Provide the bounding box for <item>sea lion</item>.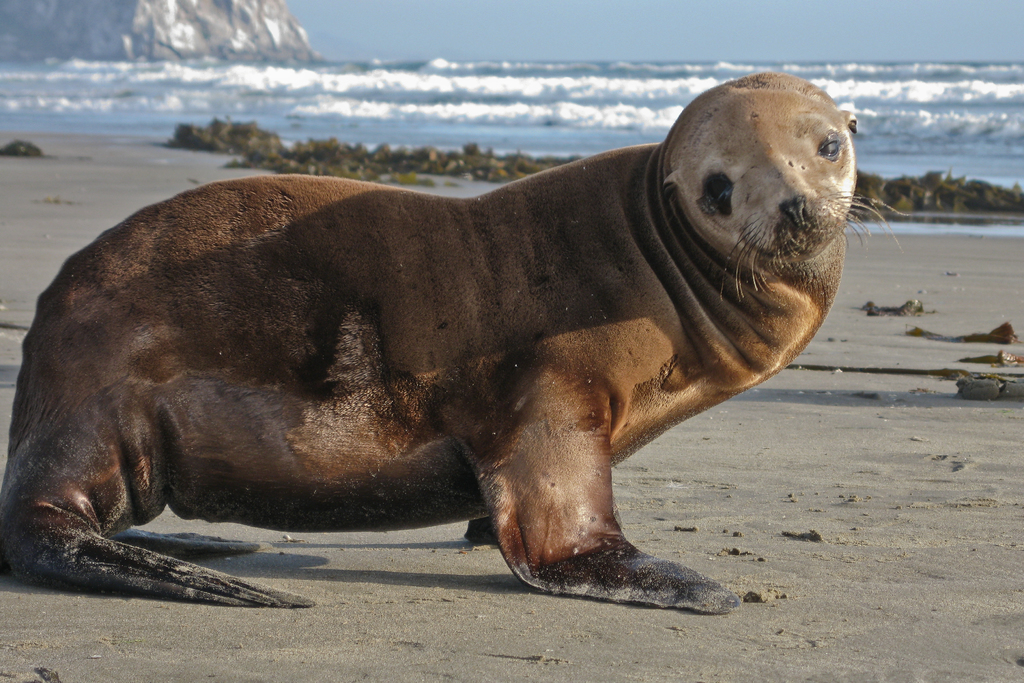
left=2, top=69, right=913, bottom=611.
